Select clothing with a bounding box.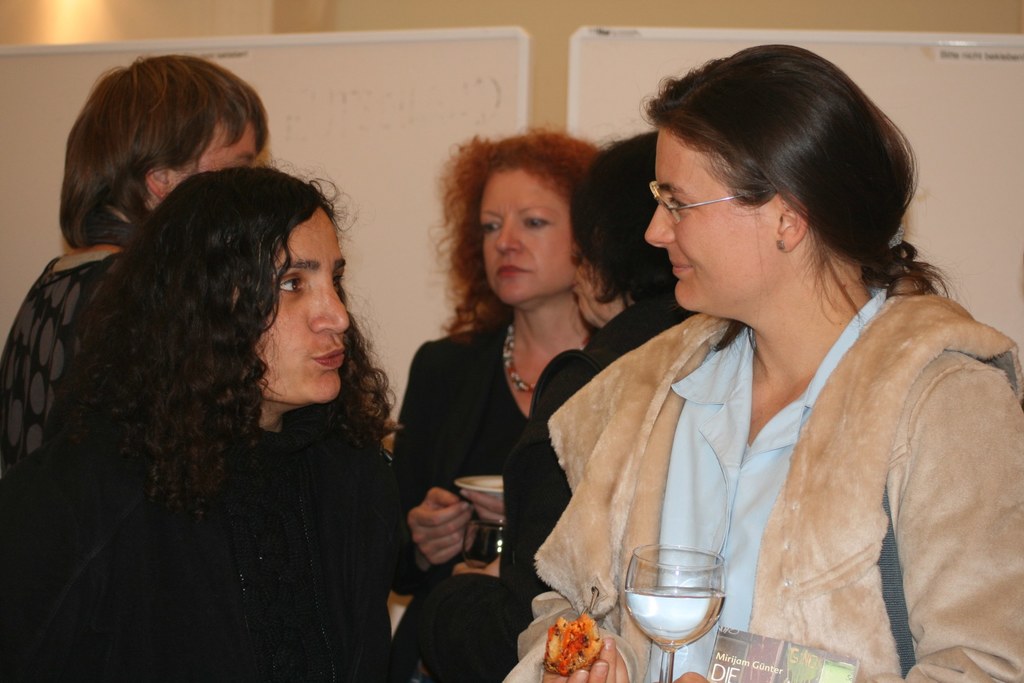
box=[0, 425, 401, 682].
